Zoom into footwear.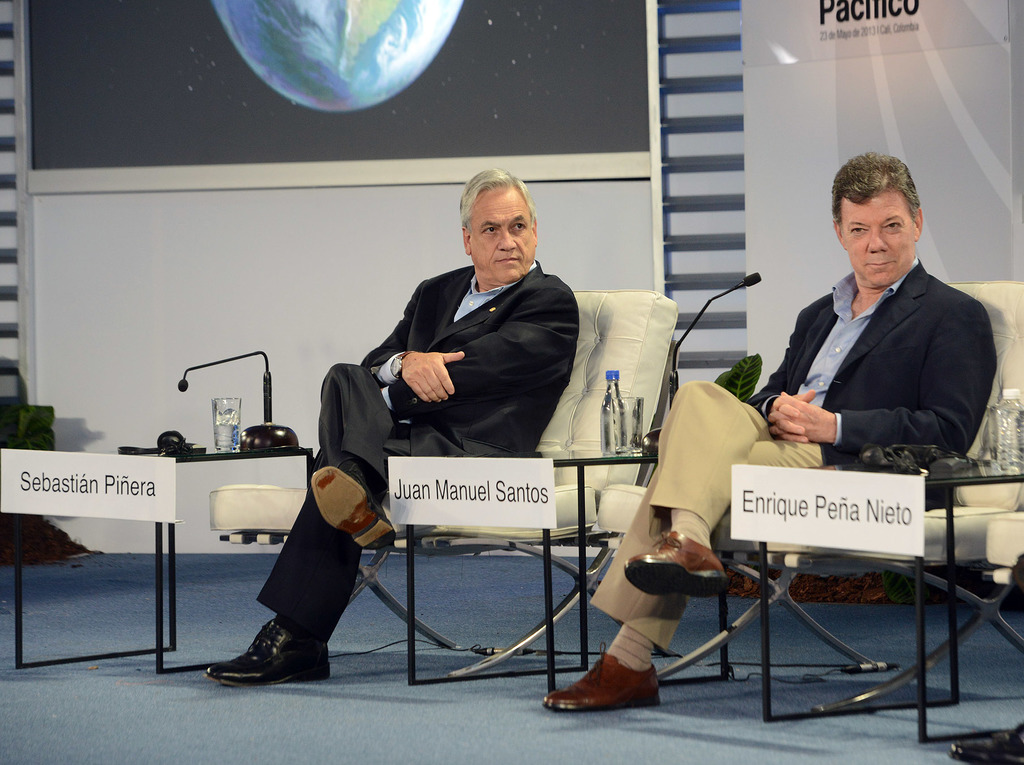
Zoom target: (619,527,726,599).
